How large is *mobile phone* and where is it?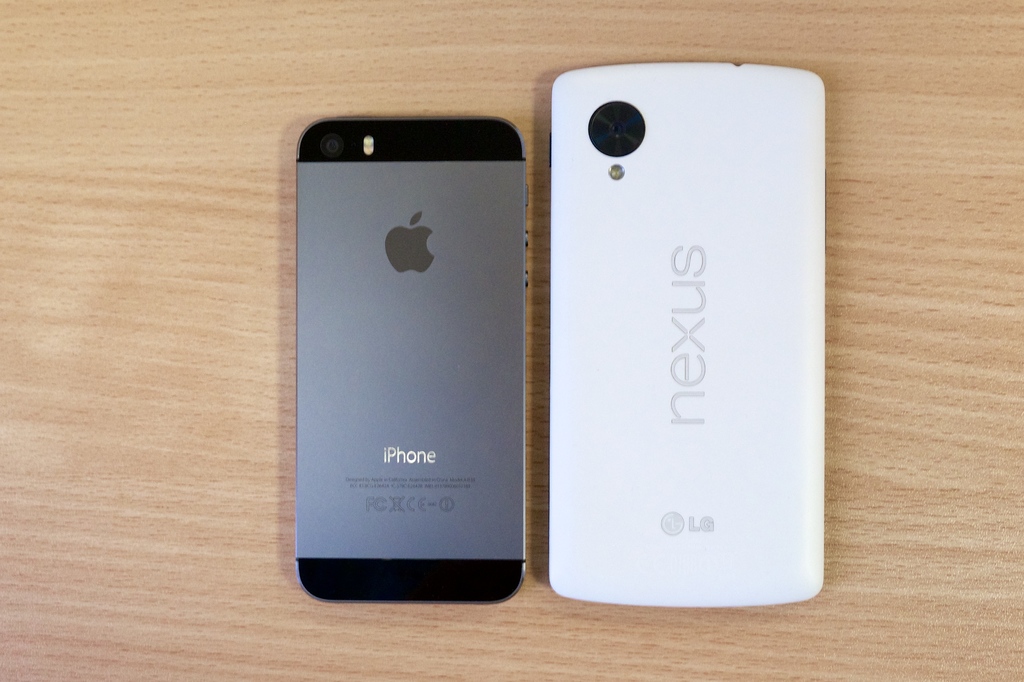
Bounding box: 545 61 824 608.
